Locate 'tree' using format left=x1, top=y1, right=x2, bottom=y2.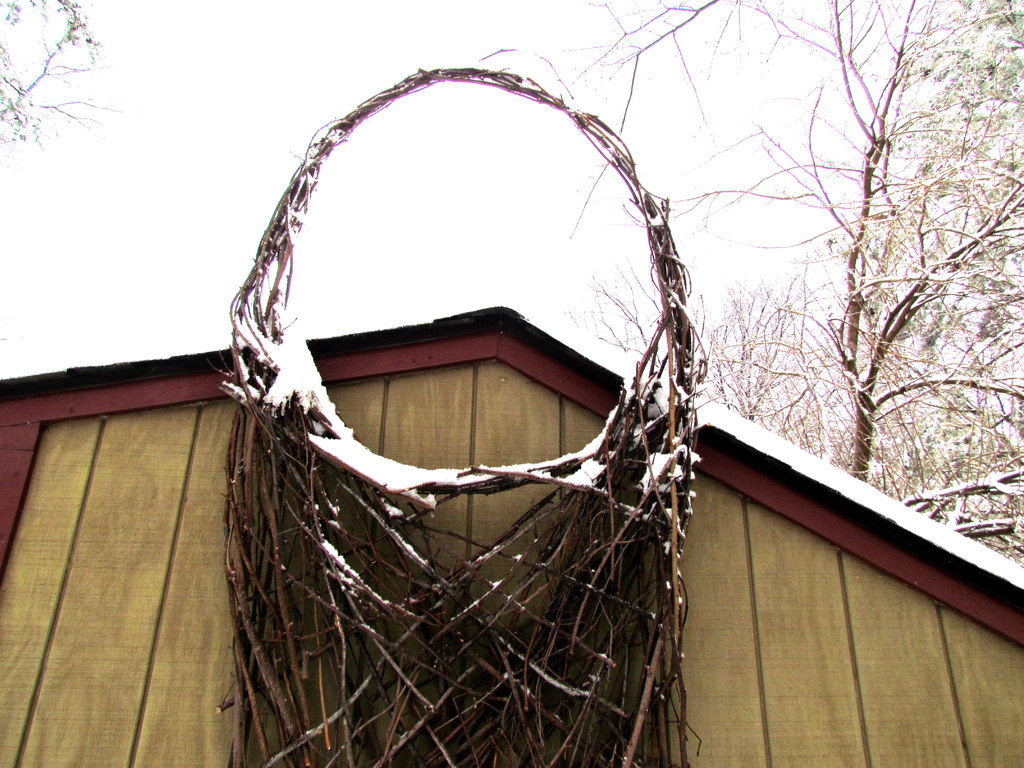
left=0, top=0, right=134, bottom=173.
